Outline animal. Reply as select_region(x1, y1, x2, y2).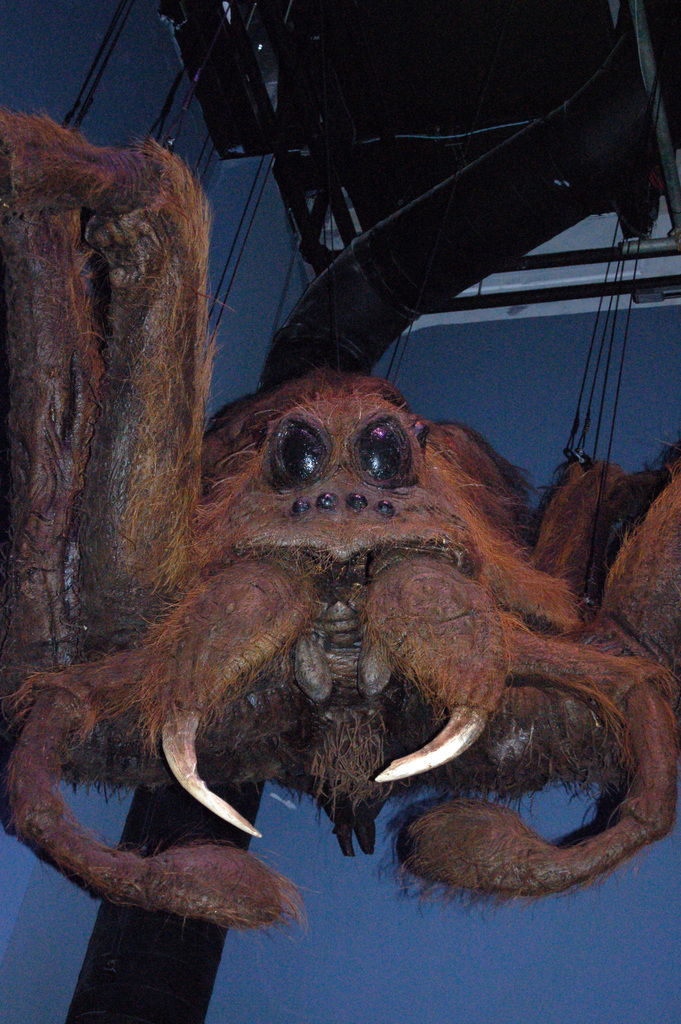
select_region(0, 113, 675, 933).
